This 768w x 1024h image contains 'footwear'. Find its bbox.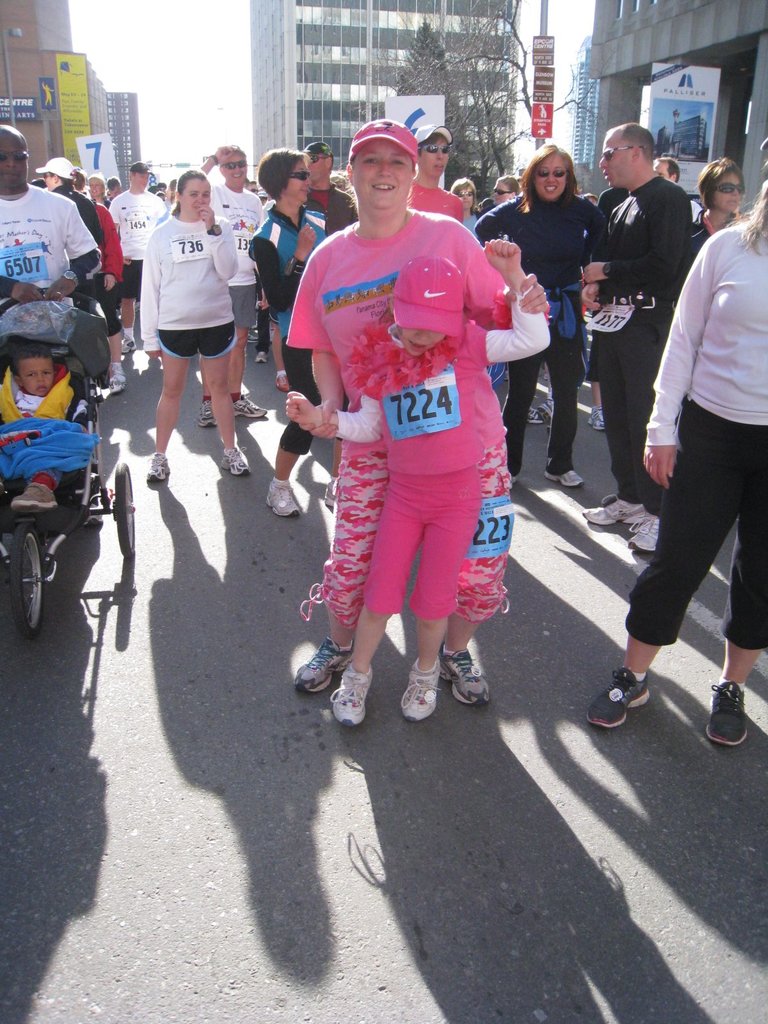
locate(111, 364, 121, 390).
